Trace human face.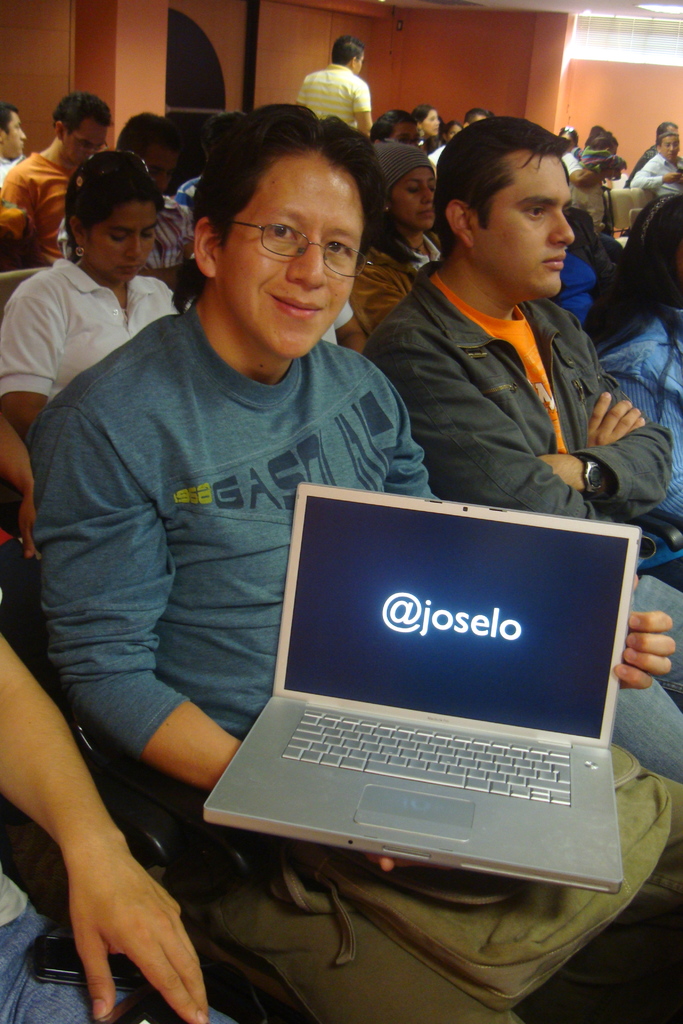
Traced to bbox=(218, 151, 365, 361).
